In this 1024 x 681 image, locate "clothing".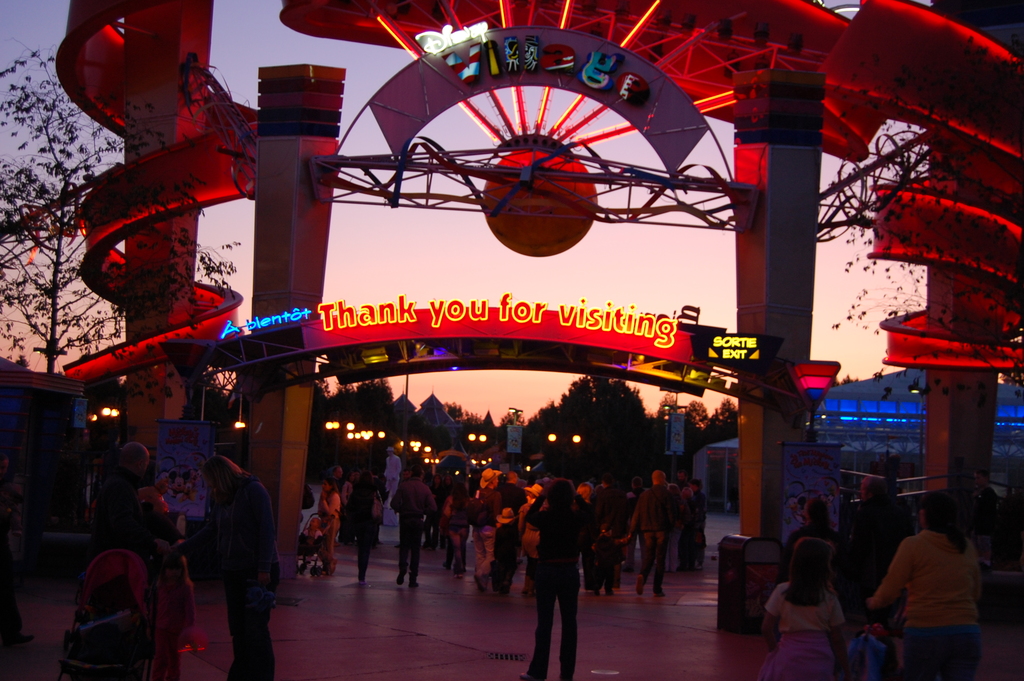
Bounding box: crop(344, 484, 383, 583).
